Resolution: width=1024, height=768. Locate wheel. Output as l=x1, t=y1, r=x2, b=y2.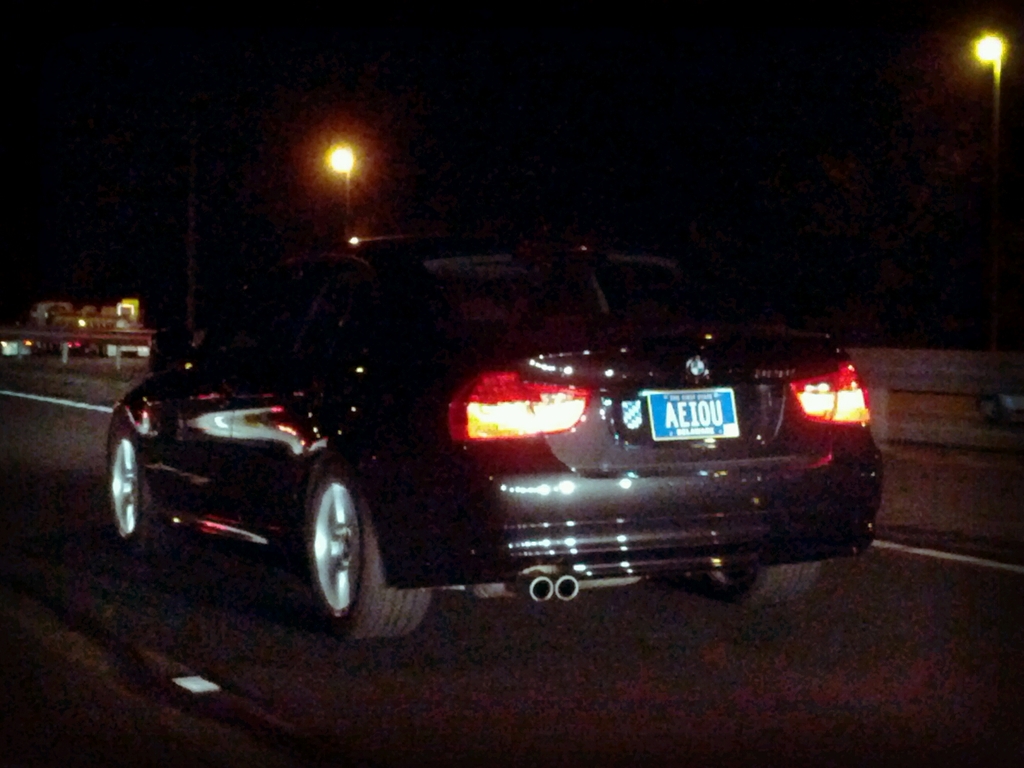
l=105, t=423, r=164, b=563.
